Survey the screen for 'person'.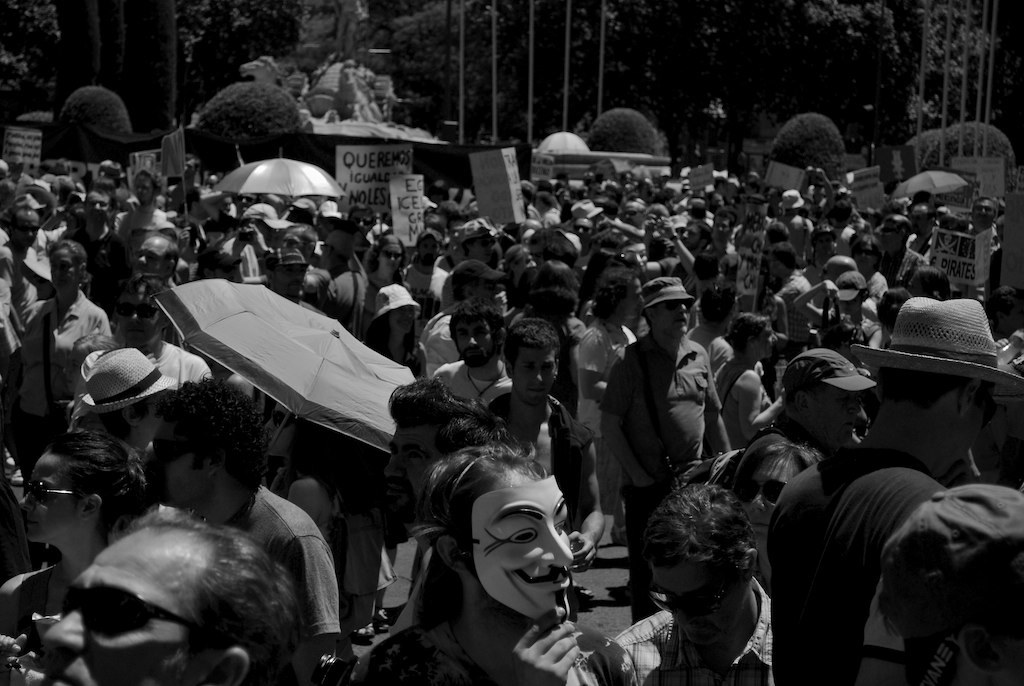
Survey found: <region>867, 480, 1023, 680</region>.
